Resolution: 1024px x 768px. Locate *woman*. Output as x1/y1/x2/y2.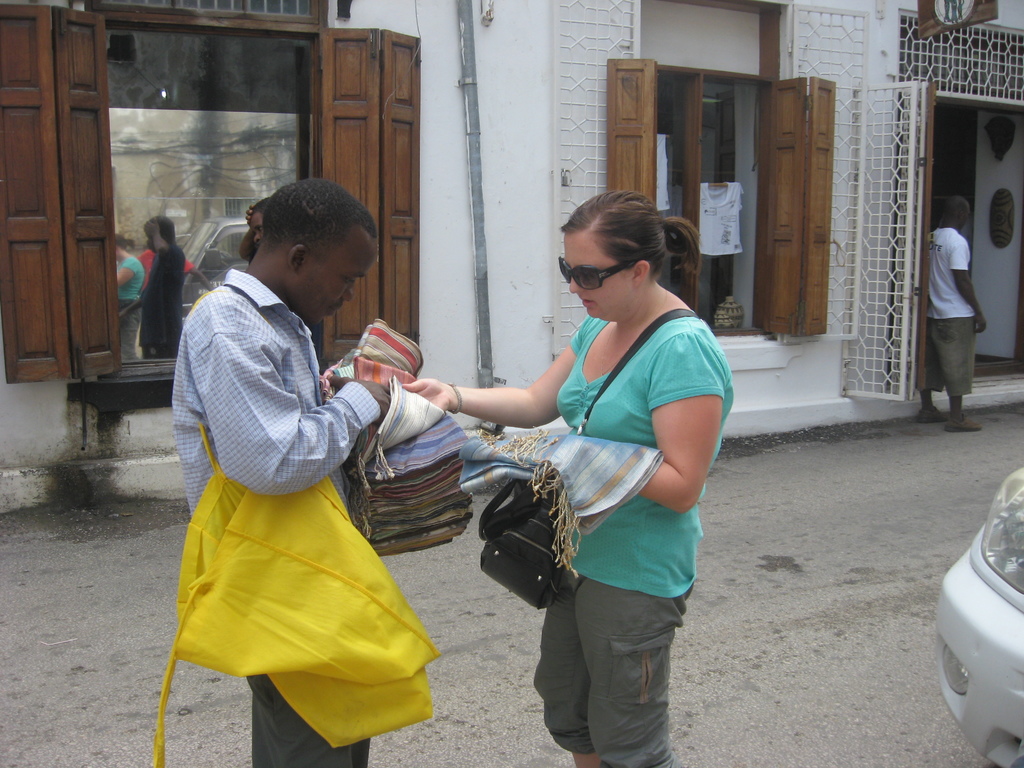
470/186/725/748.
